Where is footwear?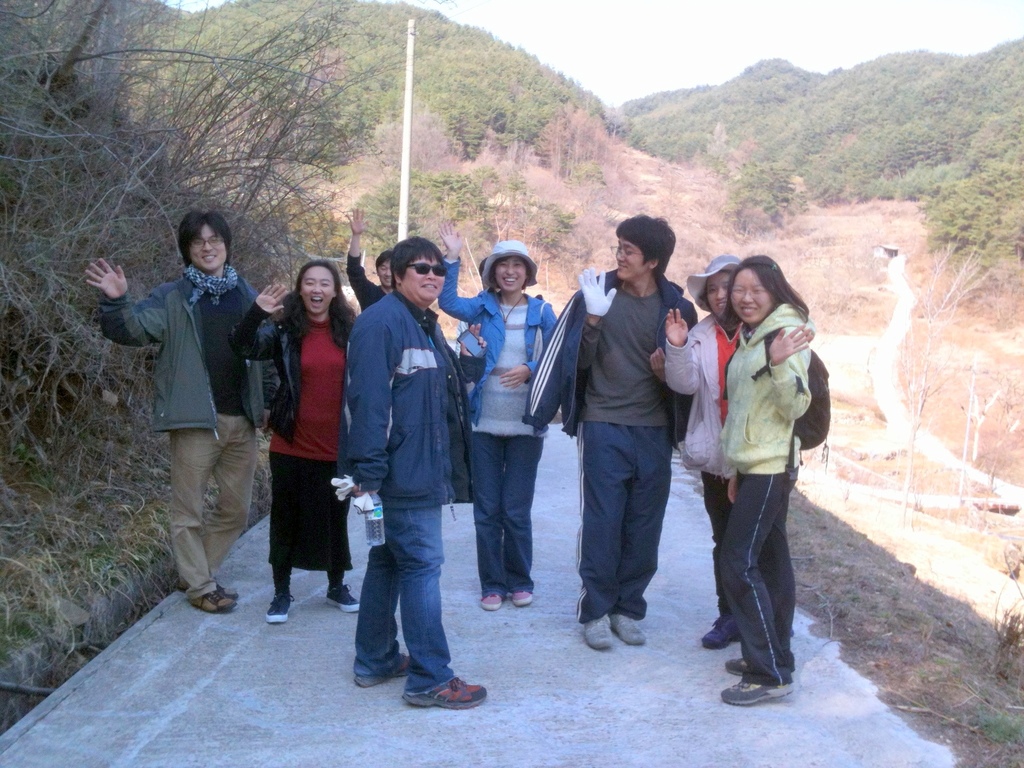
box(262, 595, 296, 625).
